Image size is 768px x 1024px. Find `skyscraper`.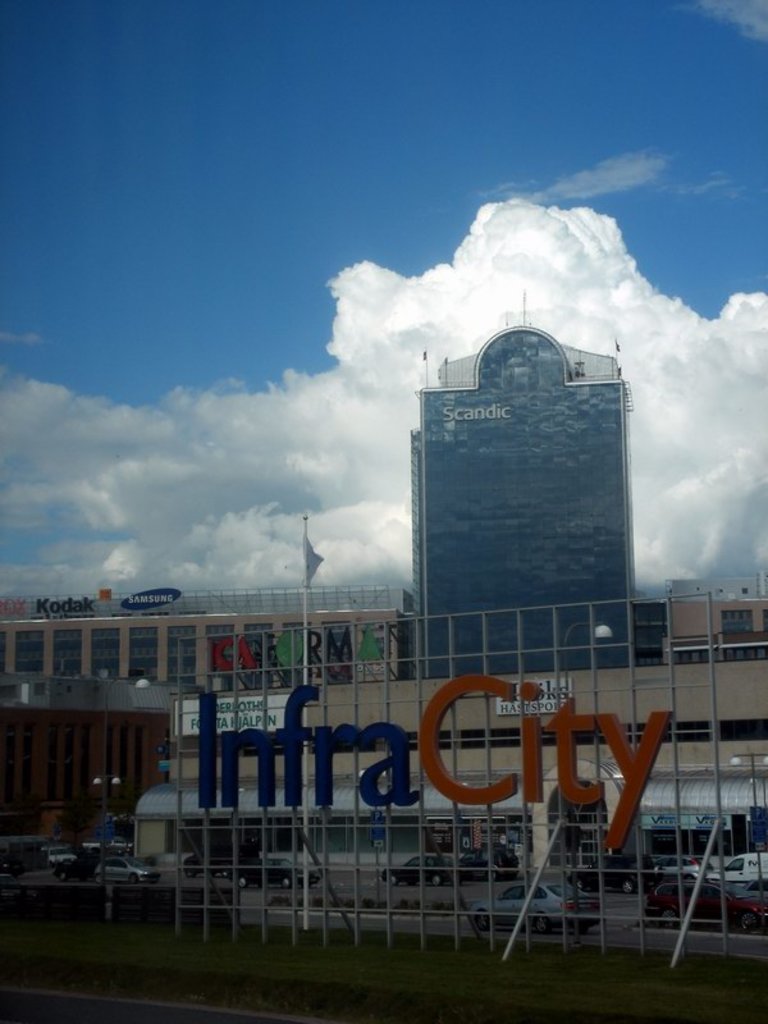
locate(355, 294, 634, 732).
